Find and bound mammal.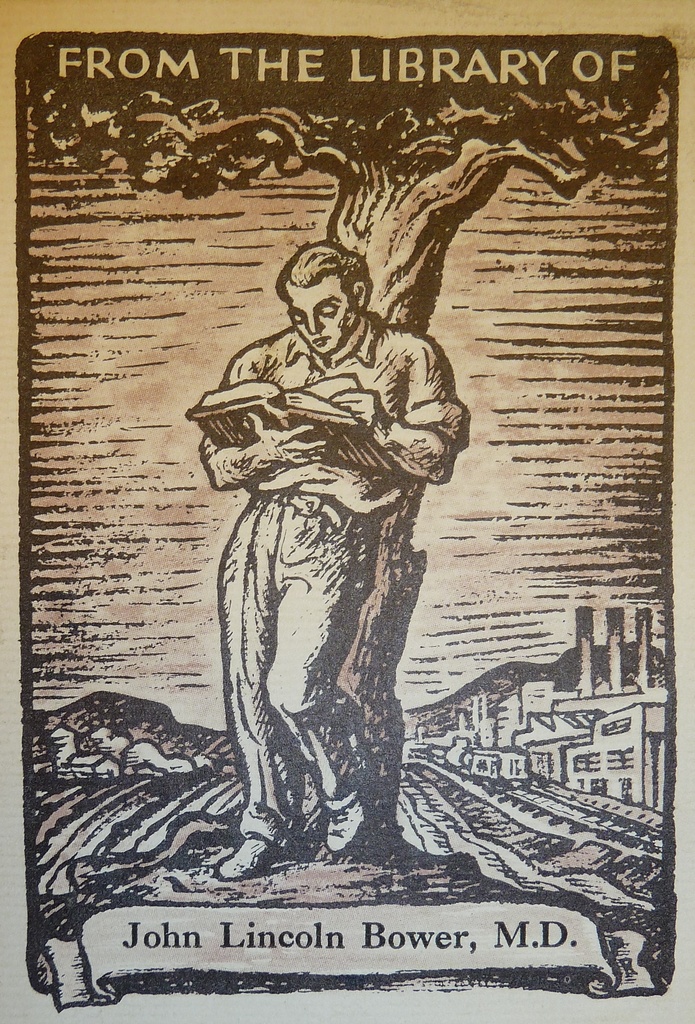
Bound: box=[213, 301, 486, 899].
